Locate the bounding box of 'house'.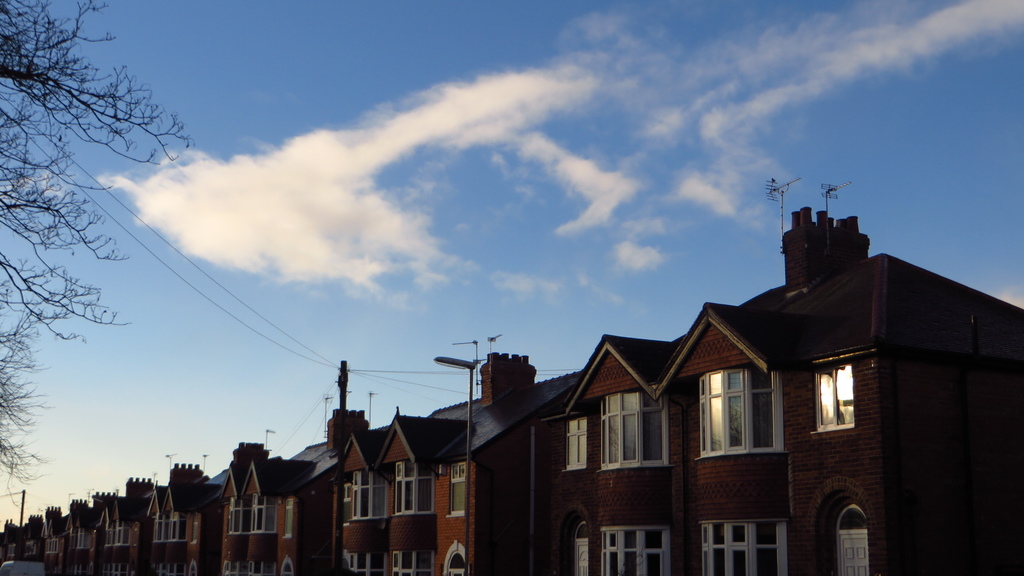
Bounding box: Rect(518, 196, 1023, 575).
